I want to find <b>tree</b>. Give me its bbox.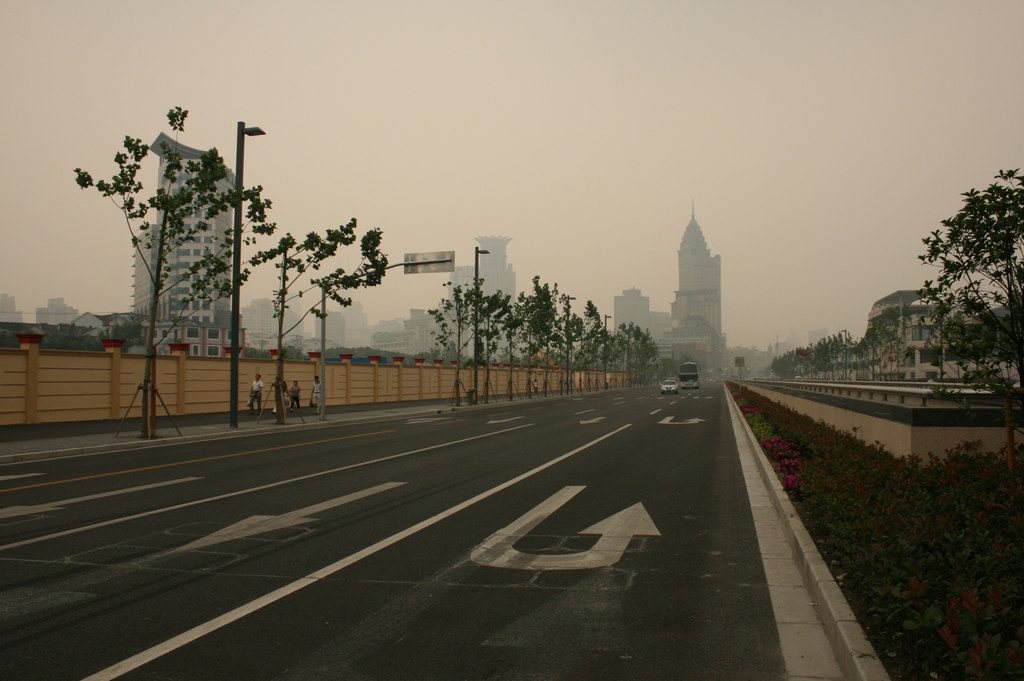
429 272 490 405.
